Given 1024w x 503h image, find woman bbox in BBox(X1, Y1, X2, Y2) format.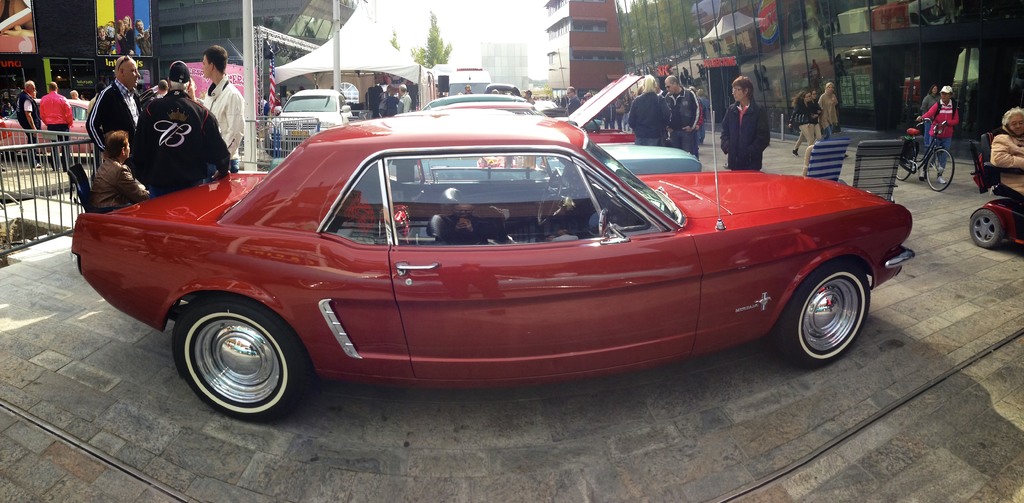
BBox(819, 83, 835, 140).
